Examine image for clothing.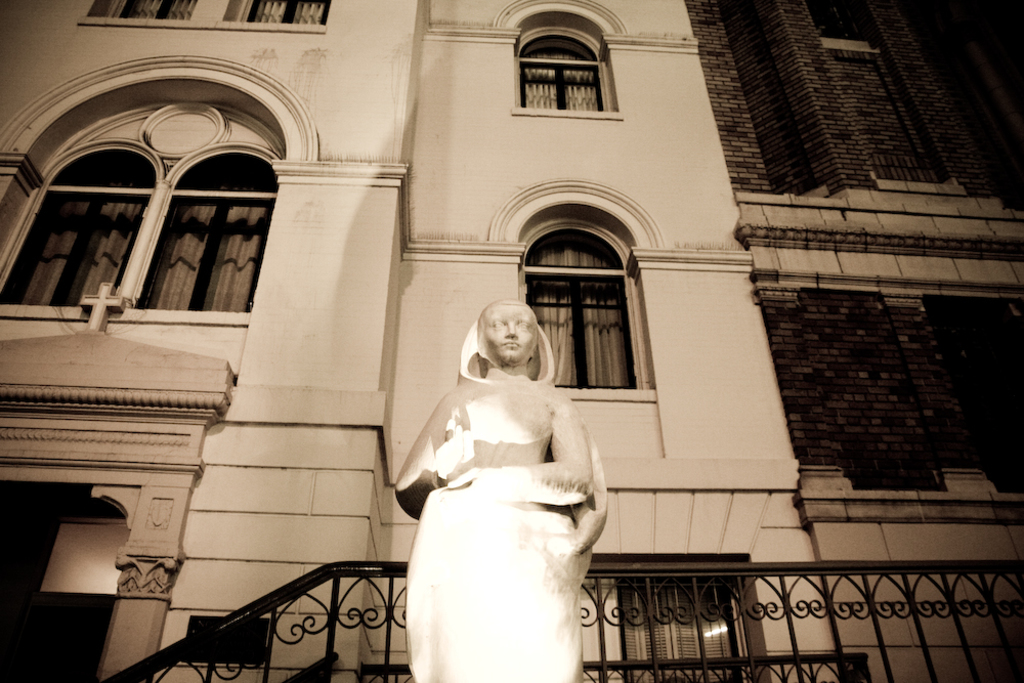
Examination result: (394, 322, 605, 682).
